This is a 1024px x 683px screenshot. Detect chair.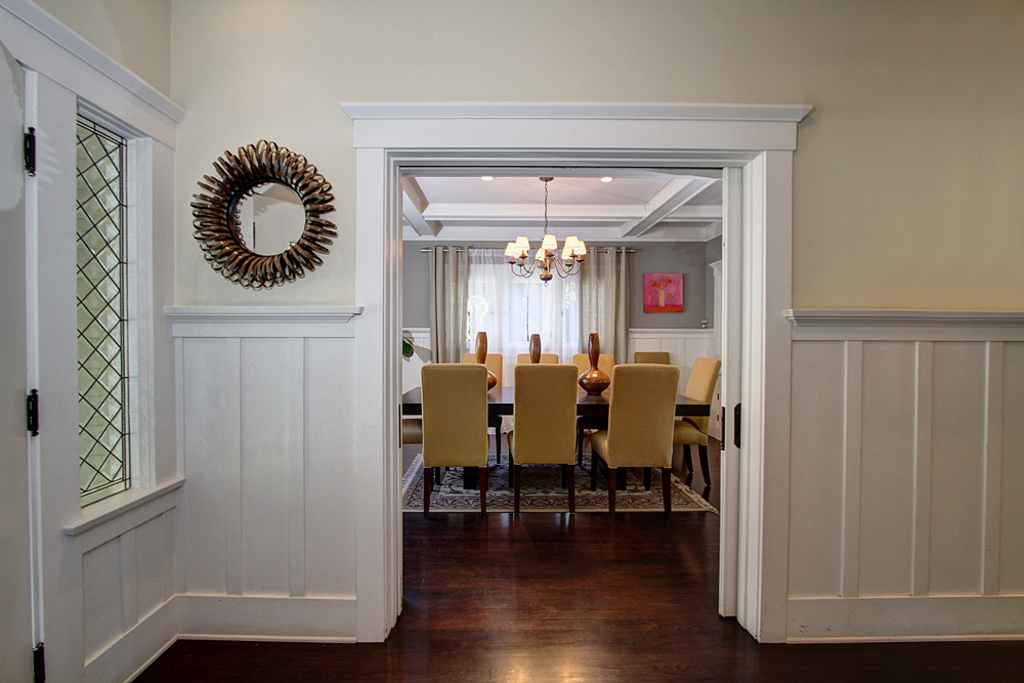
Rect(647, 356, 723, 486).
